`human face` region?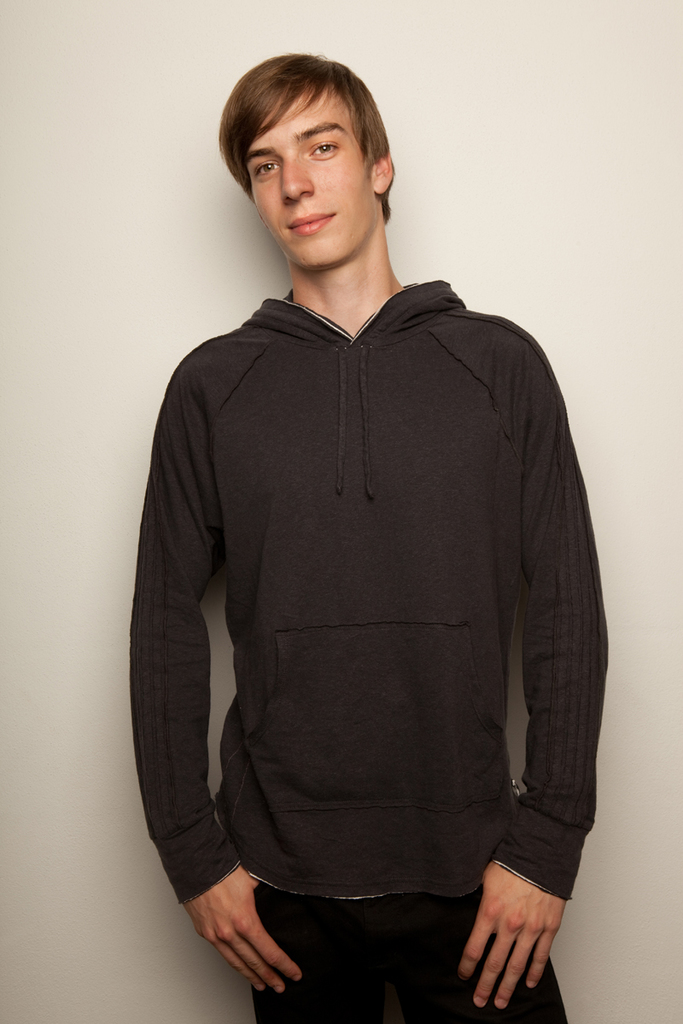
bbox(244, 83, 377, 268)
